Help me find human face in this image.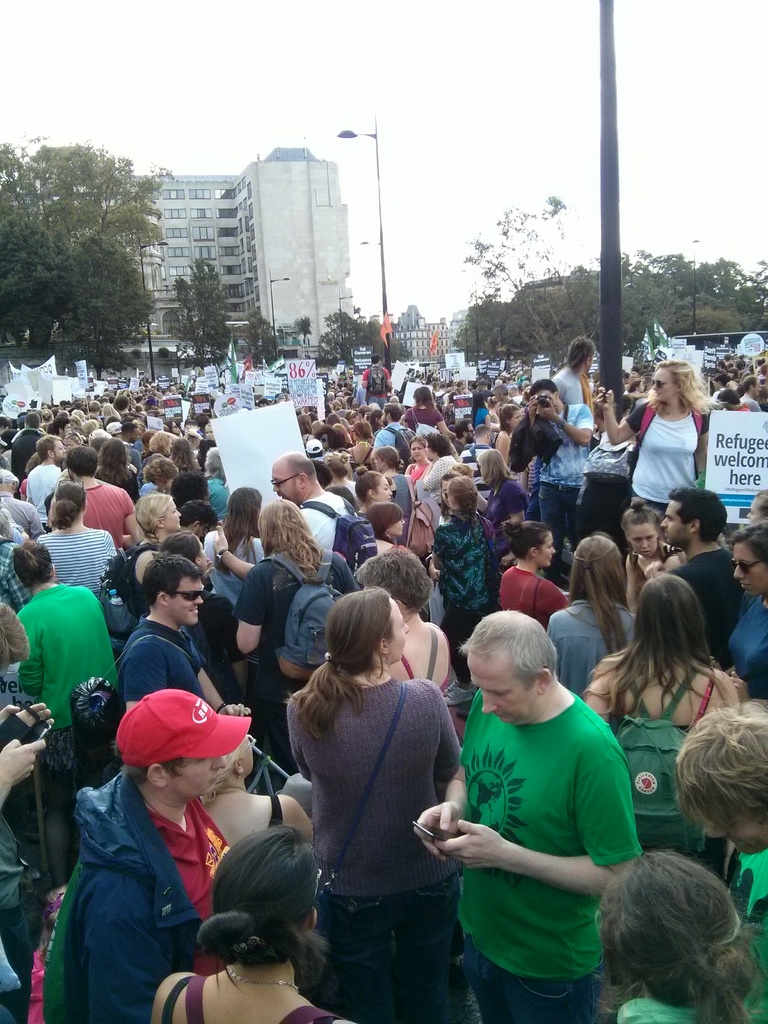
Found it: [x1=732, y1=538, x2=767, y2=590].
